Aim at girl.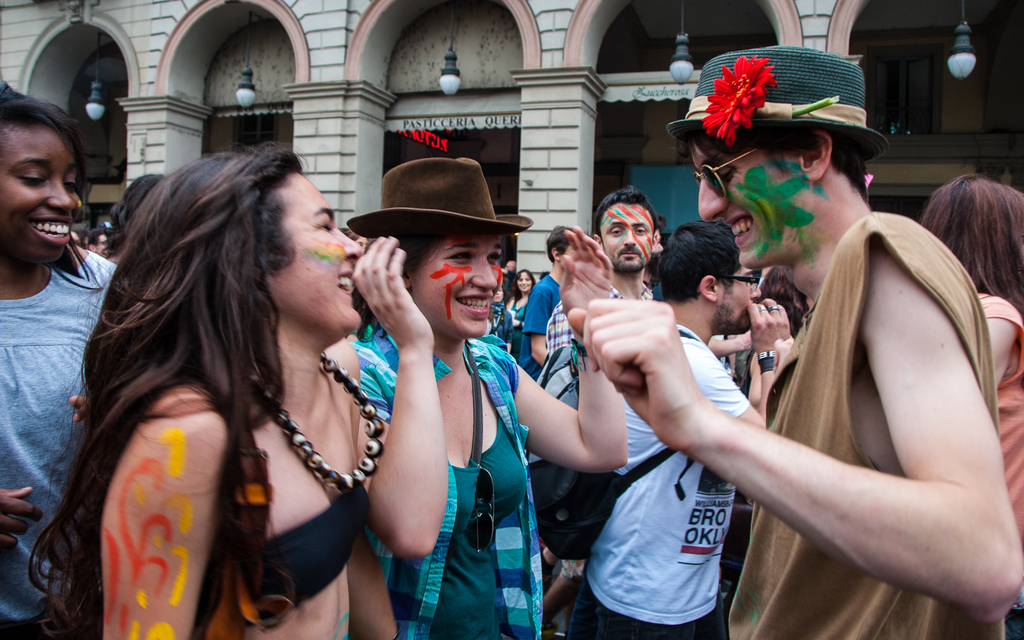
Aimed at BBox(919, 161, 1023, 639).
